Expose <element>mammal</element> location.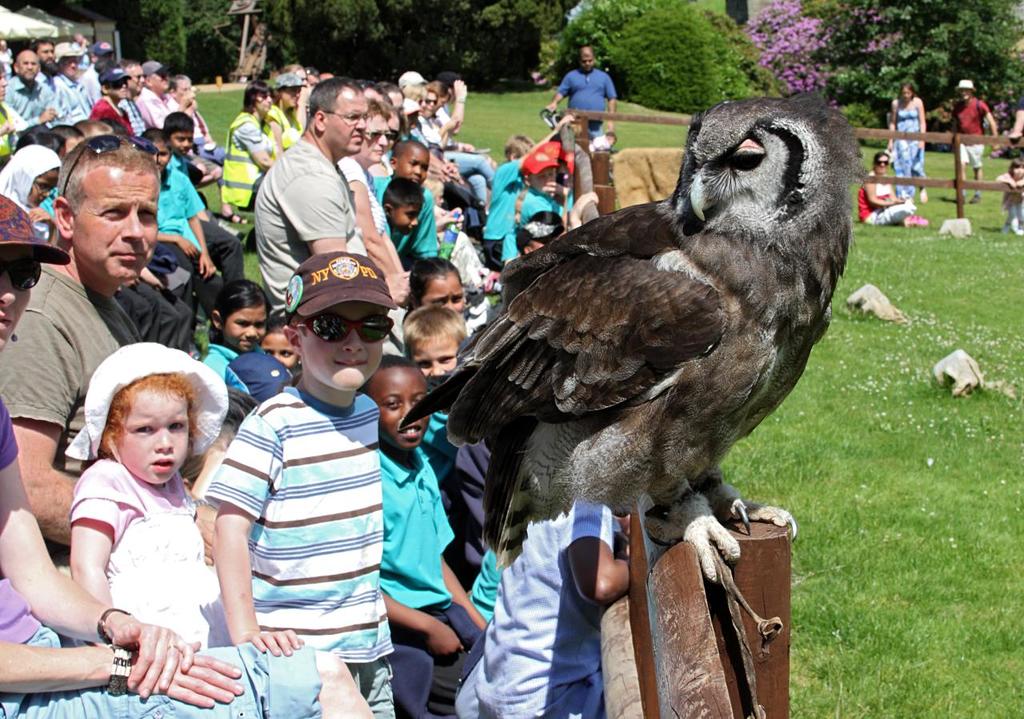
Exposed at rect(509, 206, 567, 258).
